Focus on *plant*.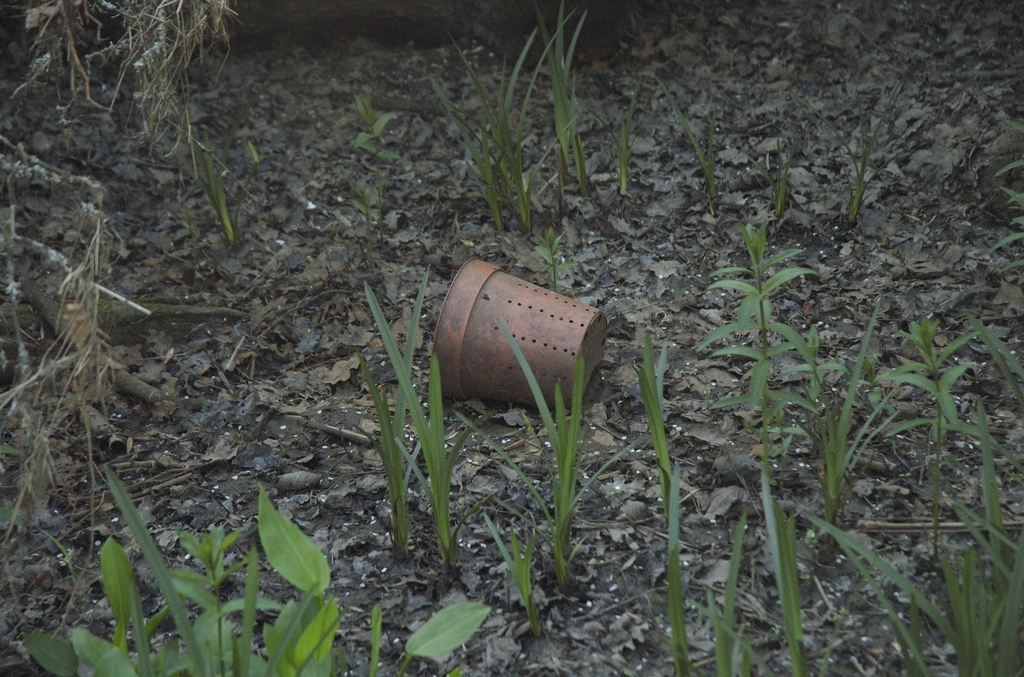
Focused at region(352, 190, 382, 250).
